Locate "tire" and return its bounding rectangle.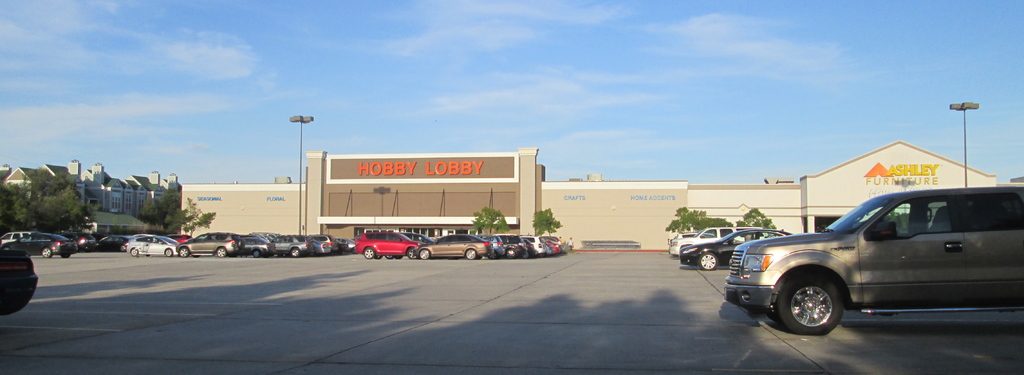
Rect(129, 248, 138, 257).
